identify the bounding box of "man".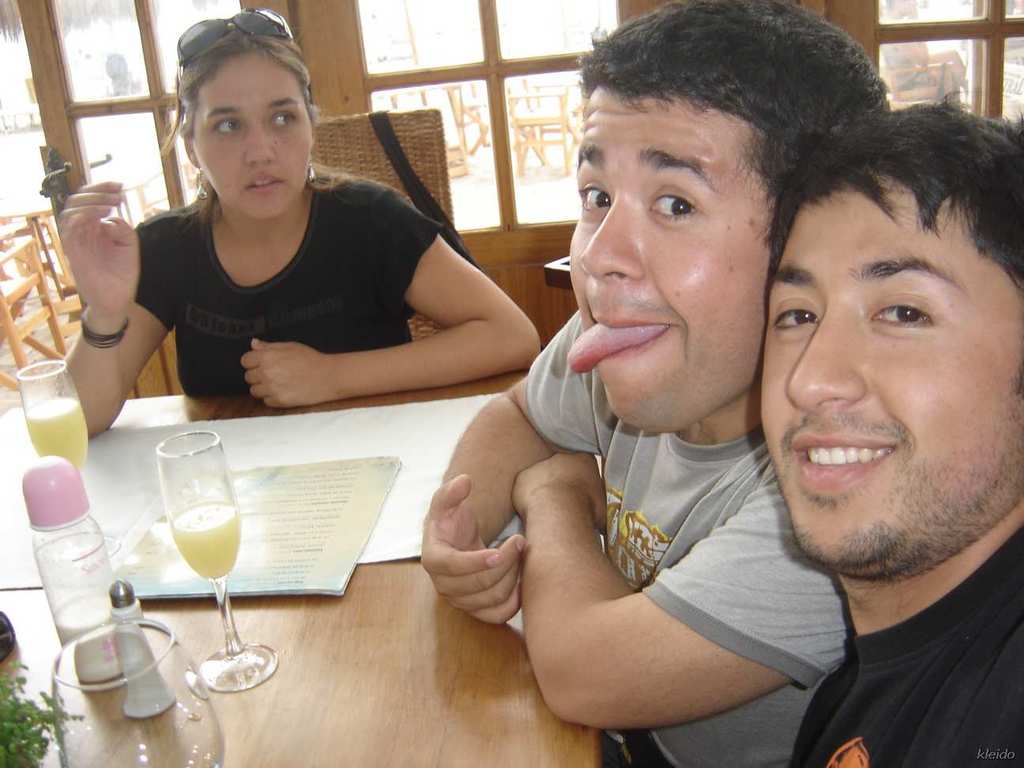
Rect(698, 60, 1023, 736).
